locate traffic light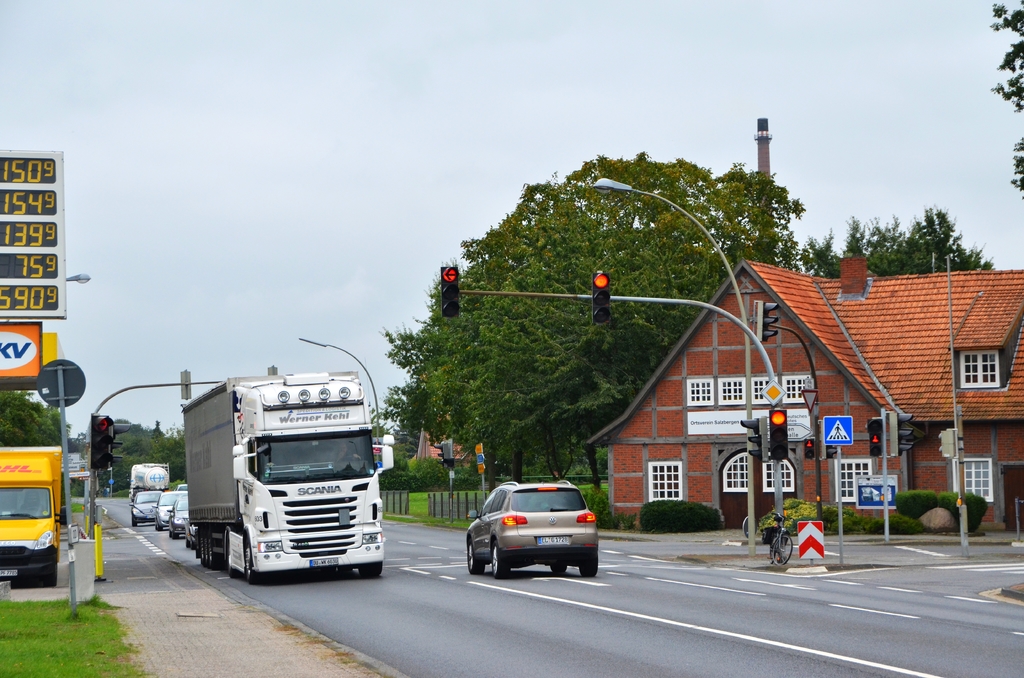
Rect(770, 409, 788, 460)
